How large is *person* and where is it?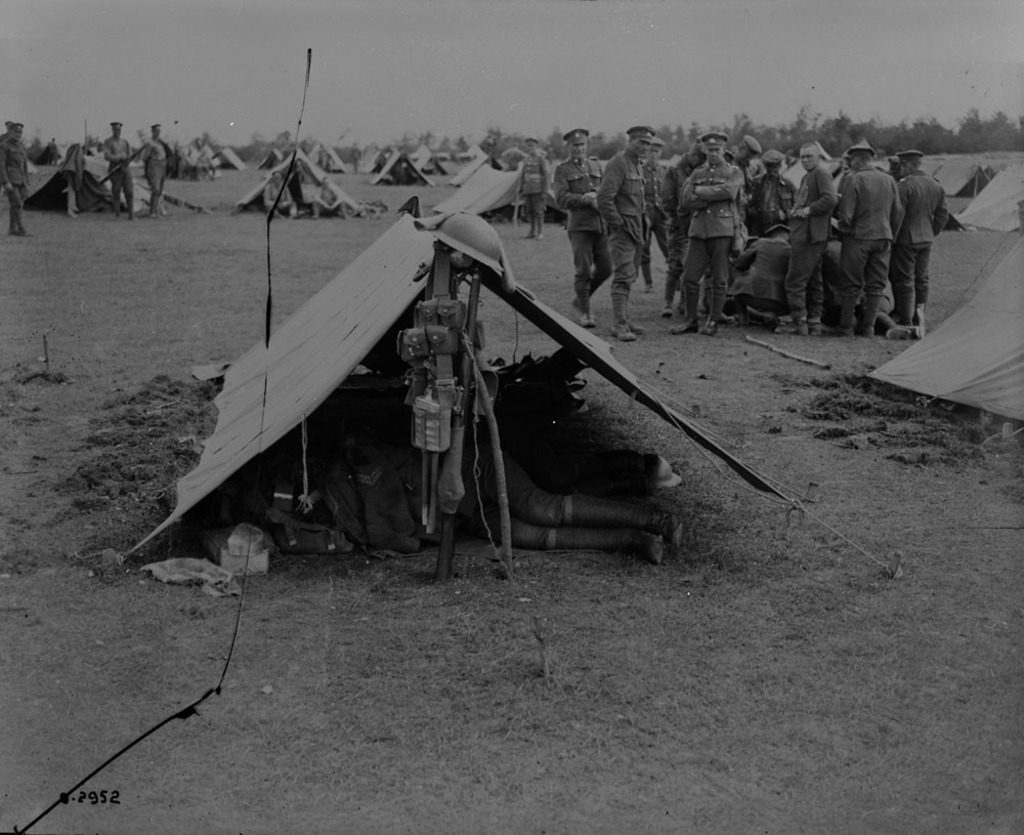
Bounding box: bbox(347, 142, 358, 167).
